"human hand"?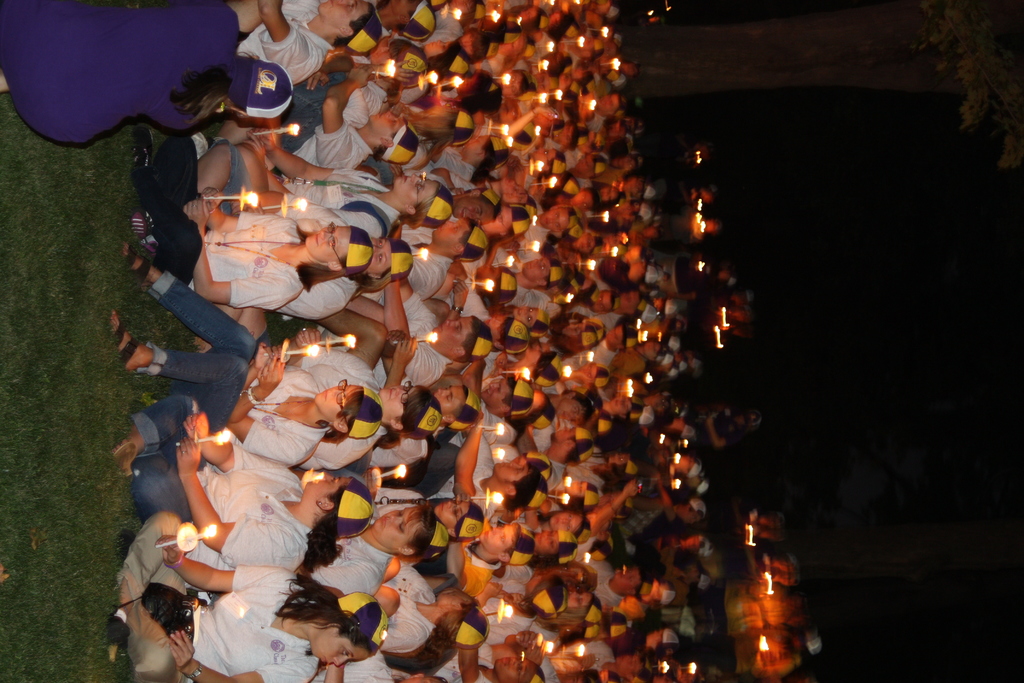
[255,339,287,374]
